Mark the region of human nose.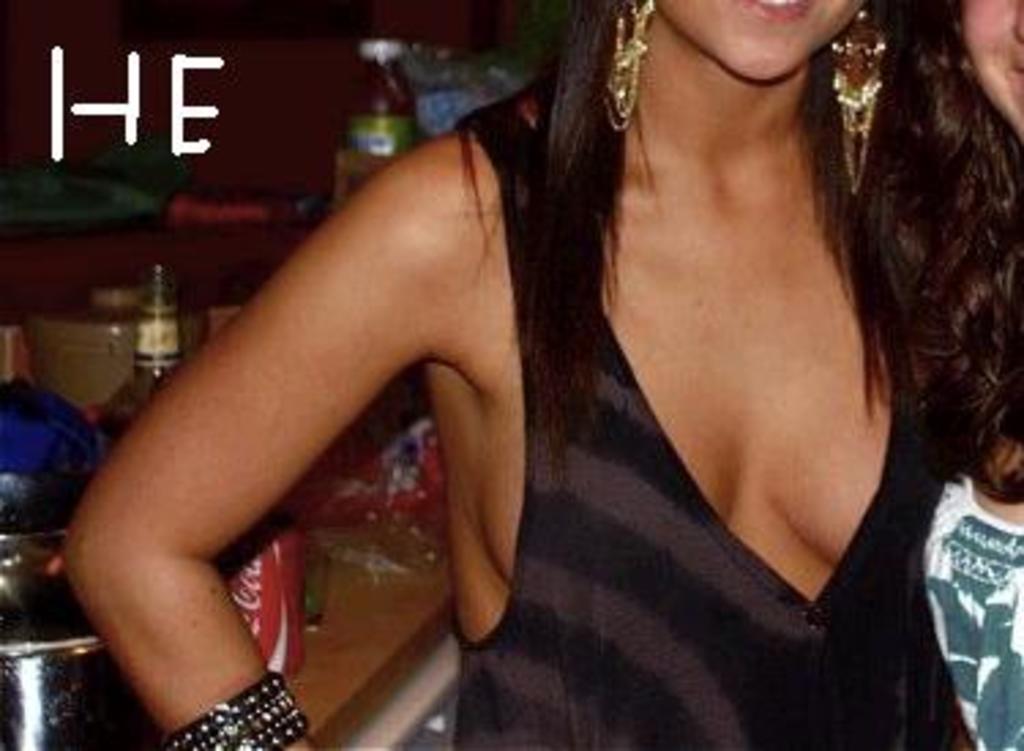
Region: bbox=[1008, 0, 1021, 44].
